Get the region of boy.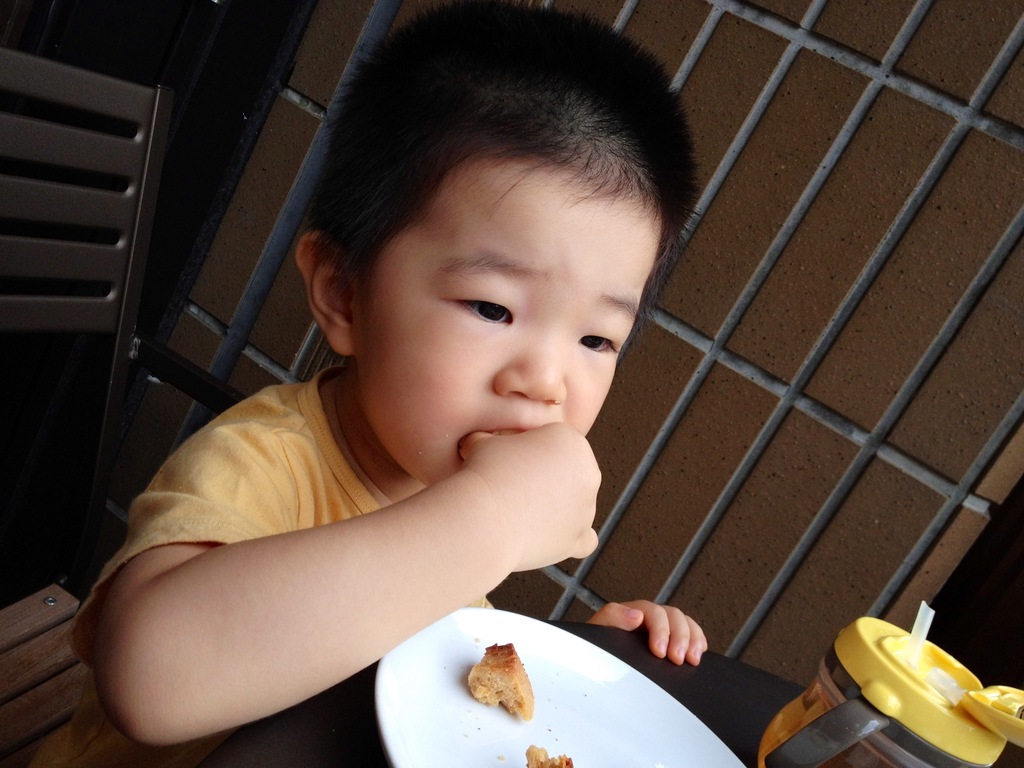
x1=70 y1=0 x2=703 y2=757.
